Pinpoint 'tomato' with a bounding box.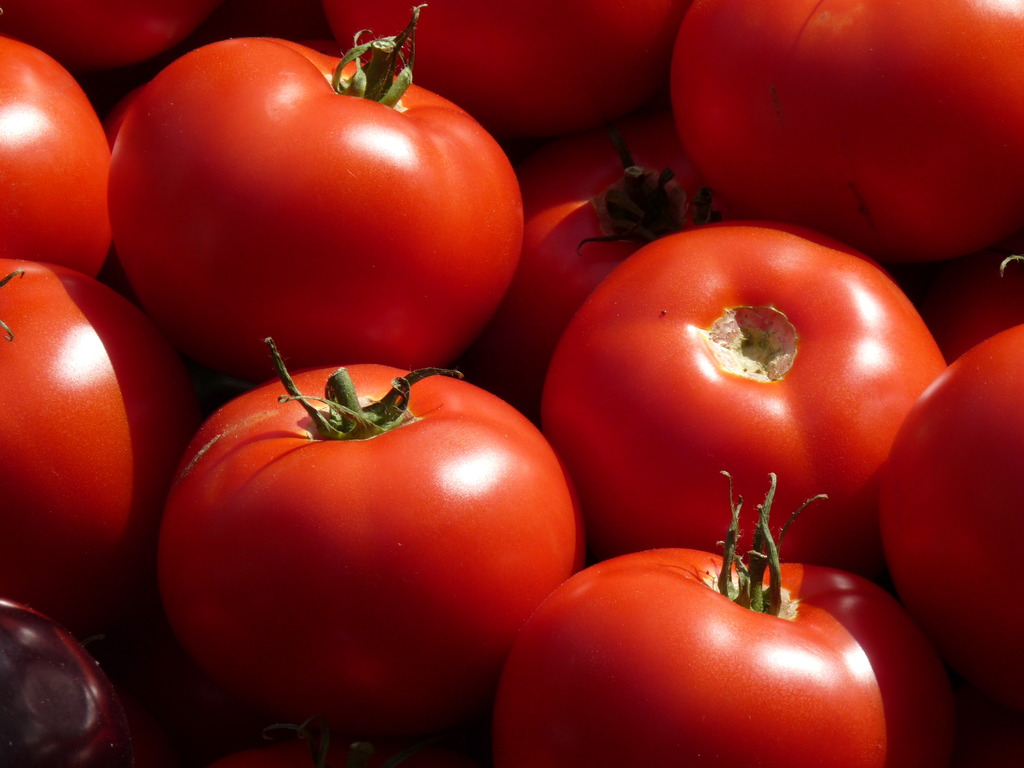
detection(159, 333, 587, 732).
